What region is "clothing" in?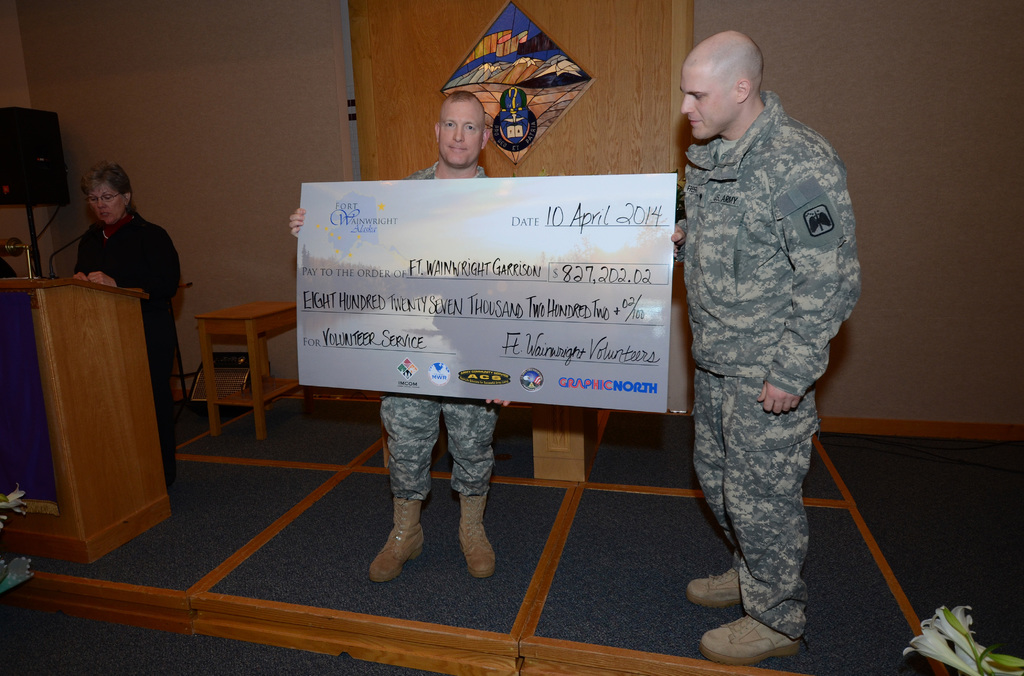
left=73, top=209, right=179, bottom=473.
